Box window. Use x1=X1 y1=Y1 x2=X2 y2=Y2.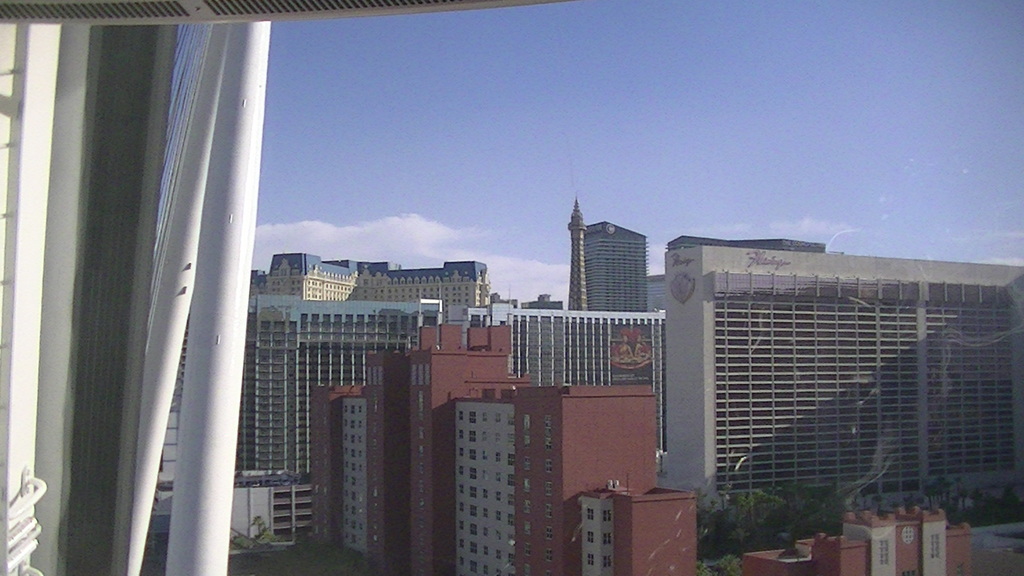
x1=483 y1=507 x2=489 y2=519.
